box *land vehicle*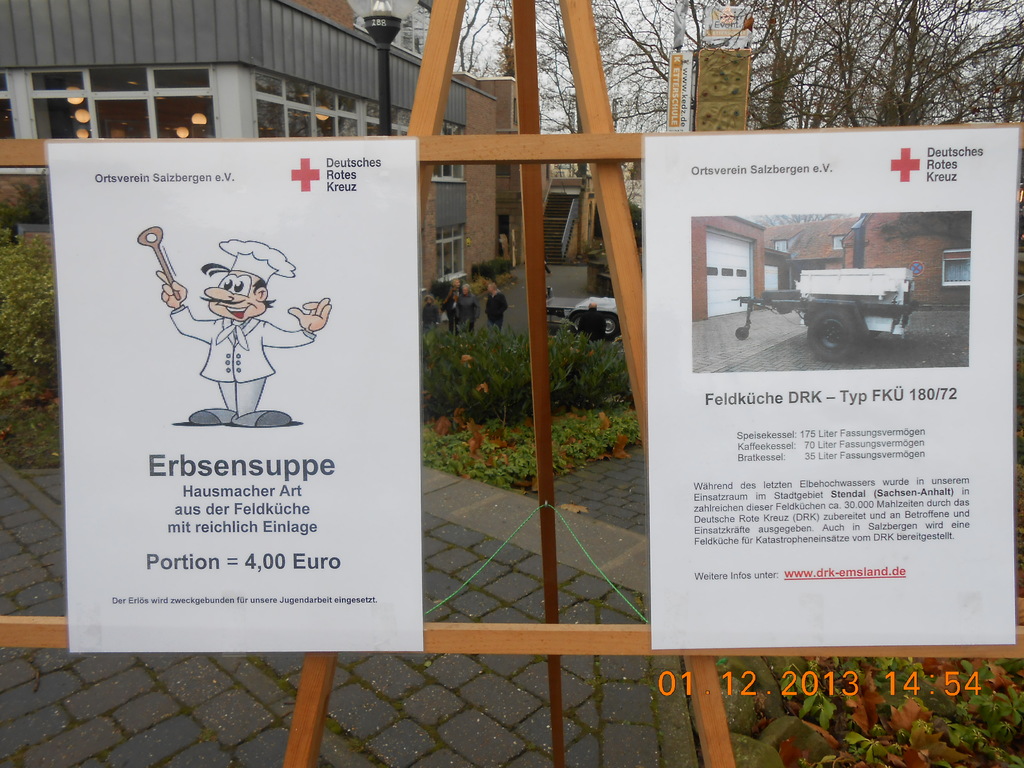
rect(733, 267, 916, 361)
